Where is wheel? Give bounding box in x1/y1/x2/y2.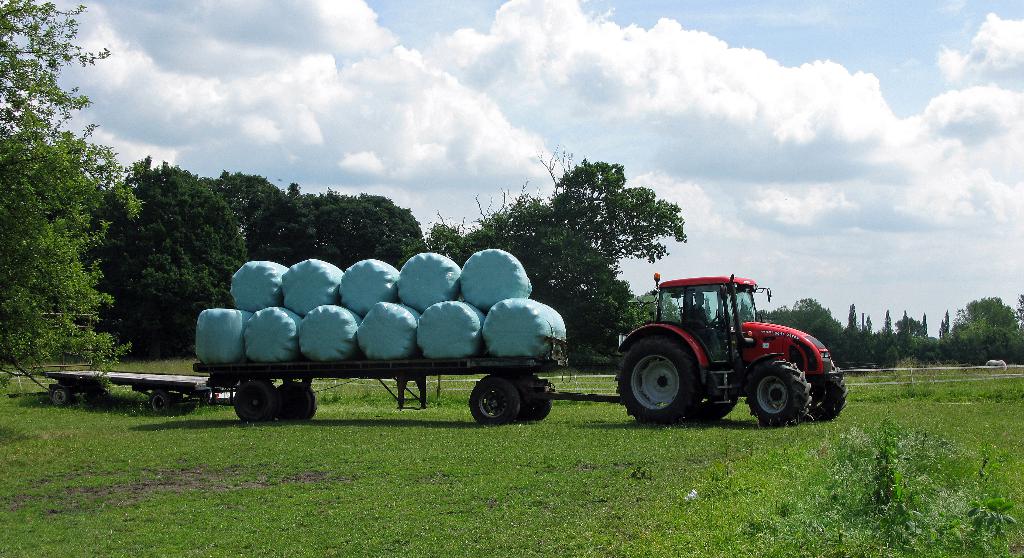
746/360/811/427.
